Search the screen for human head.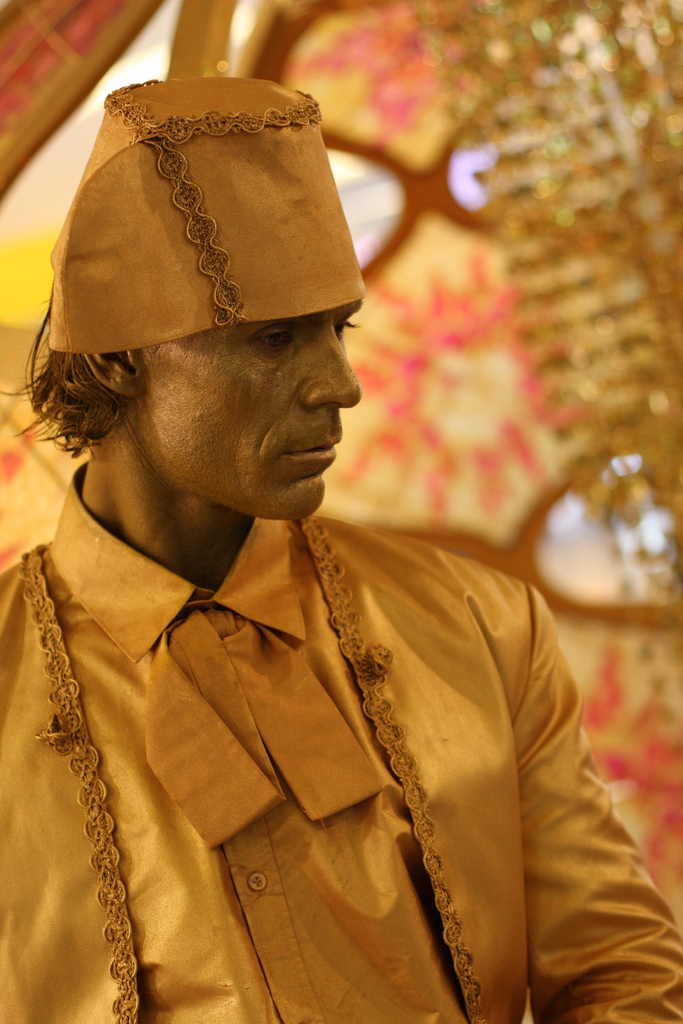
Found at [x1=0, y1=68, x2=362, y2=525].
